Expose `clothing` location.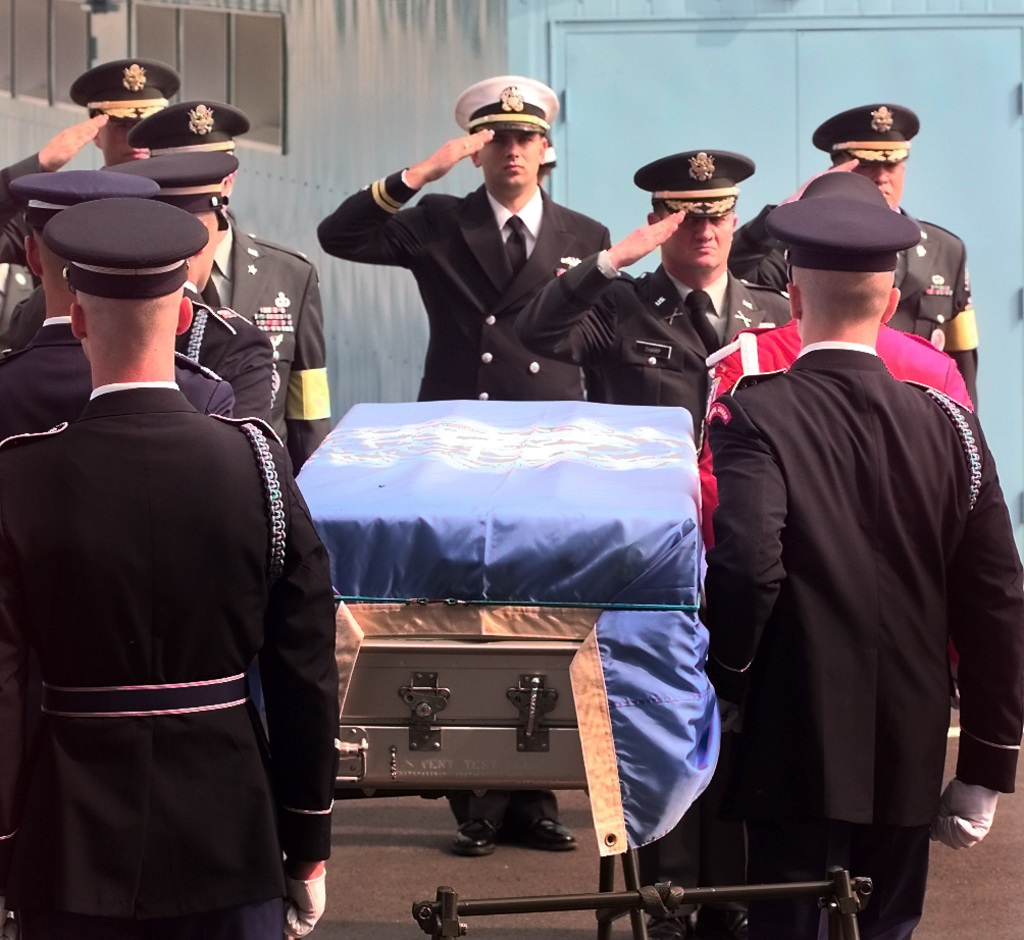
Exposed at box=[524, 248, 789, 403].
